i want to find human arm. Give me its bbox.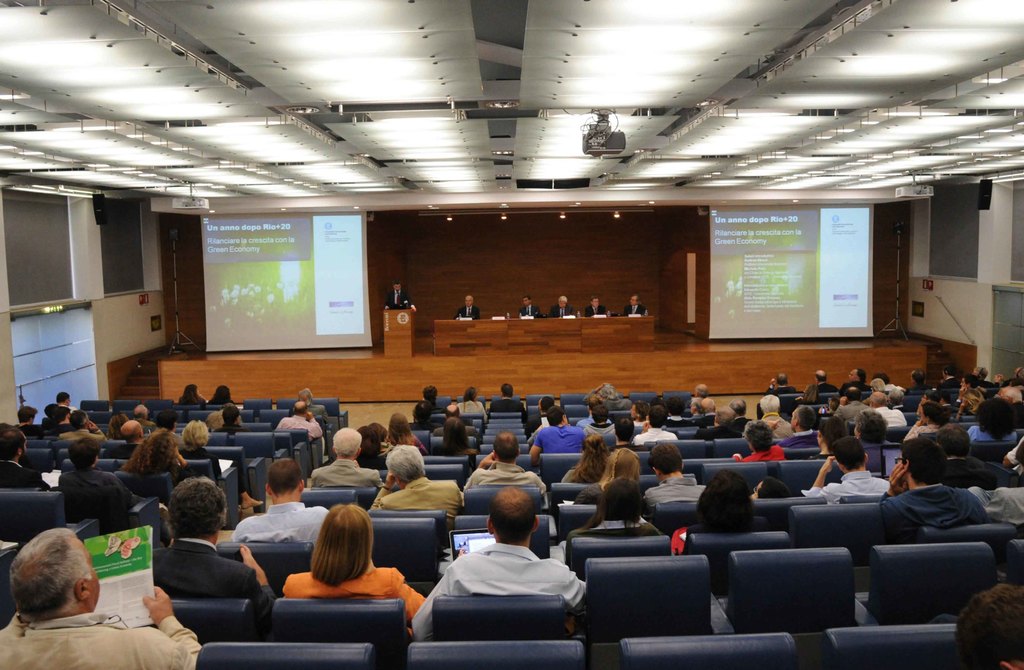
box=[305, 410, 320, 443].
